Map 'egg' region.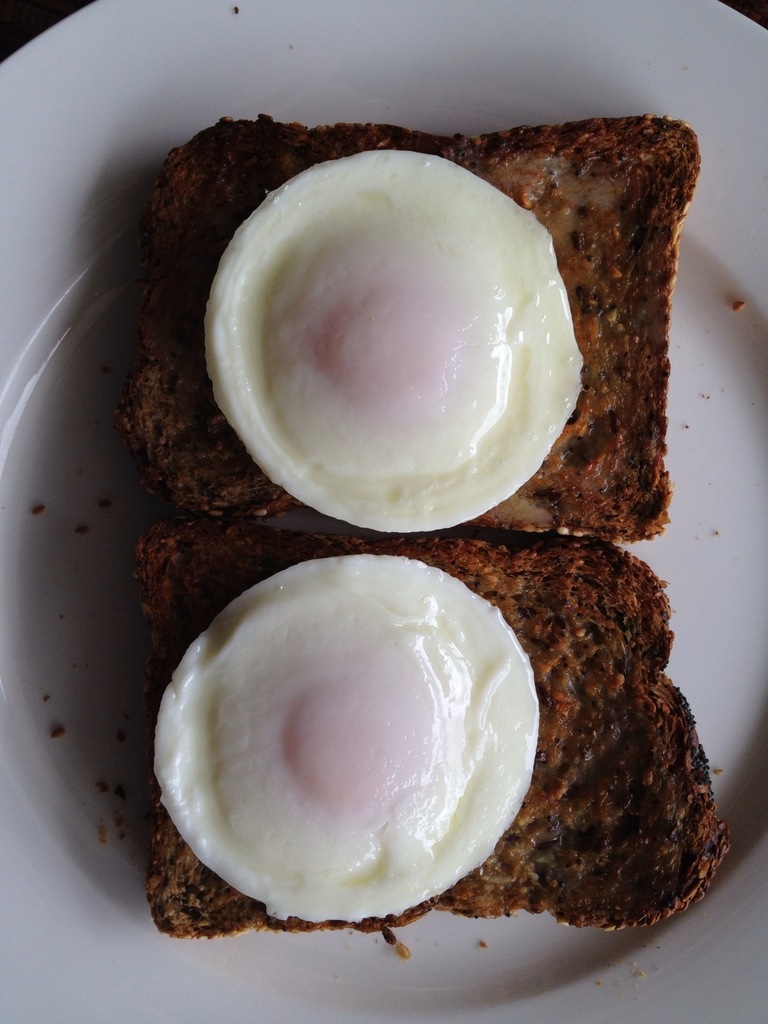
Mapped to [left=149, top=554, right=544, bottom=924].
